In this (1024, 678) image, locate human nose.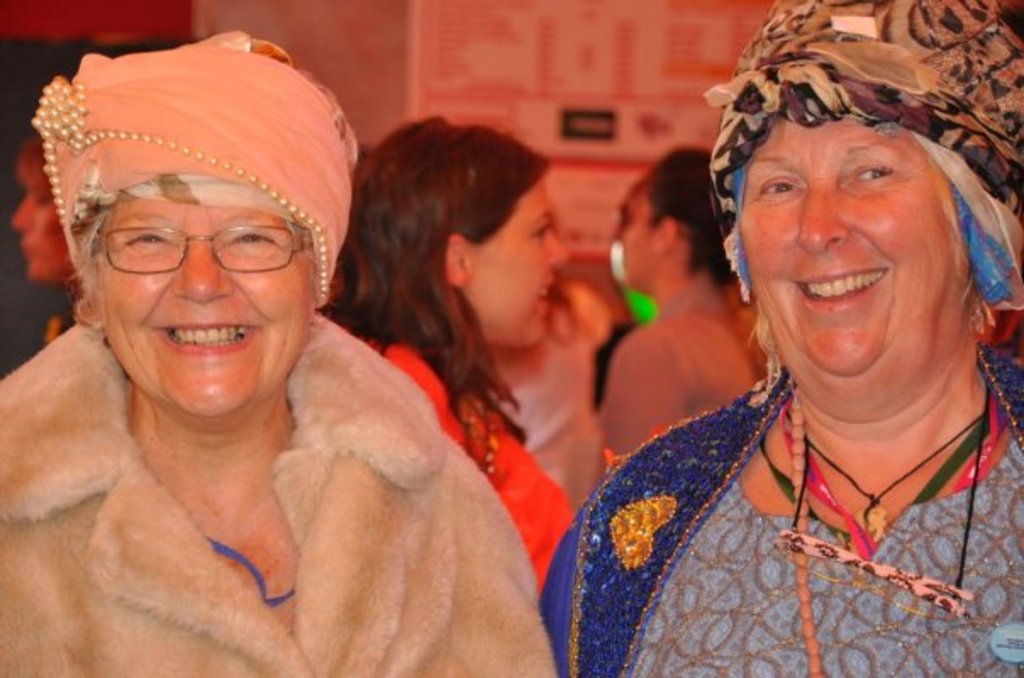
Bounding box: <box>795,180,846,251</box>.
